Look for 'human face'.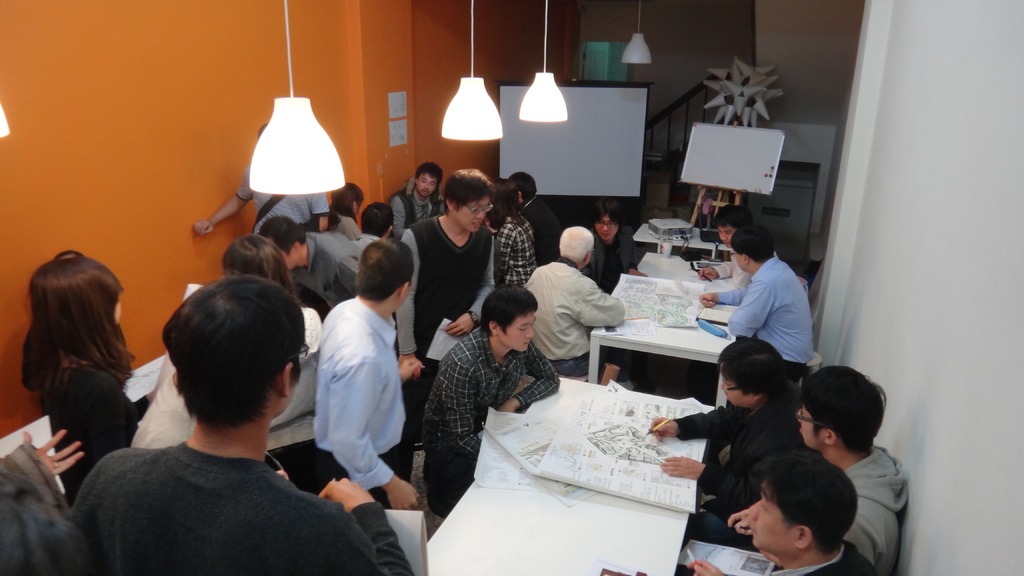
Found: <bbox>732, 249, 742, 269</bbox>.
